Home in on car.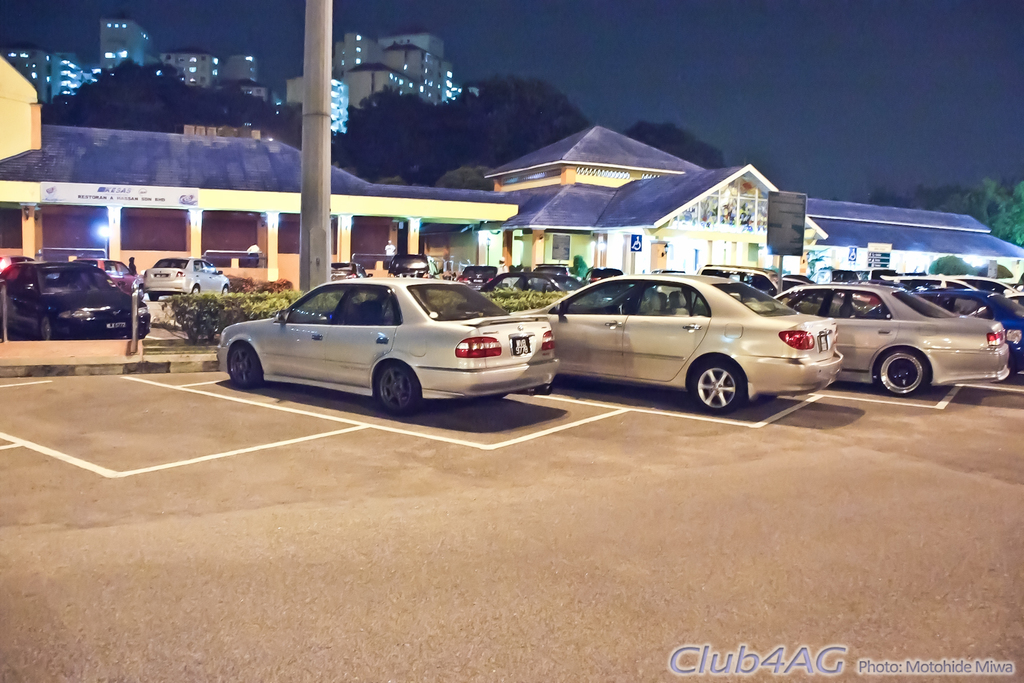
Homed in at 509:270:843:415.
